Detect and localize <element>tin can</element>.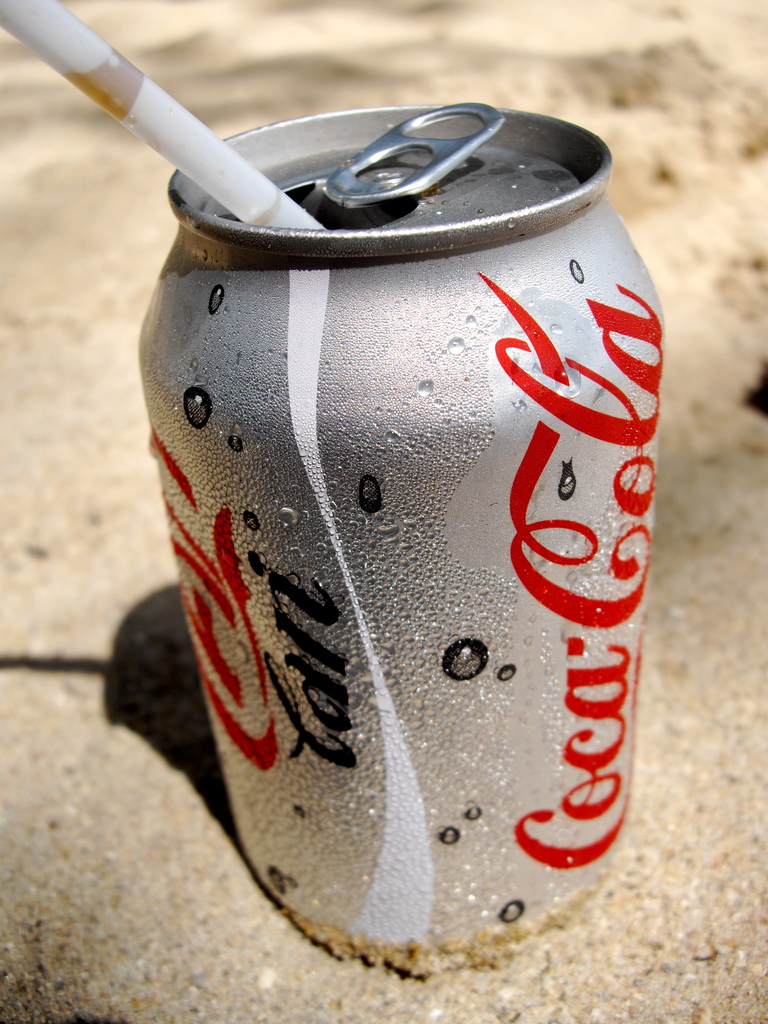
Localized at select_region(140, 105, 662, 967).
